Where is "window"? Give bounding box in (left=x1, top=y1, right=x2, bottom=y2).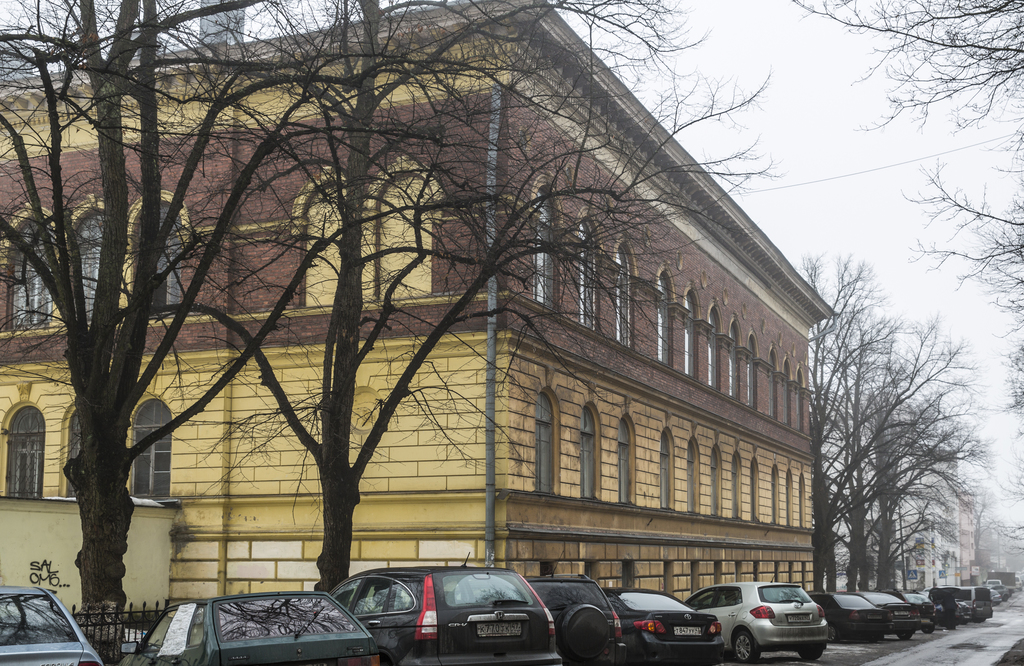
(left=774, top=460, right=781, bottom=523).
